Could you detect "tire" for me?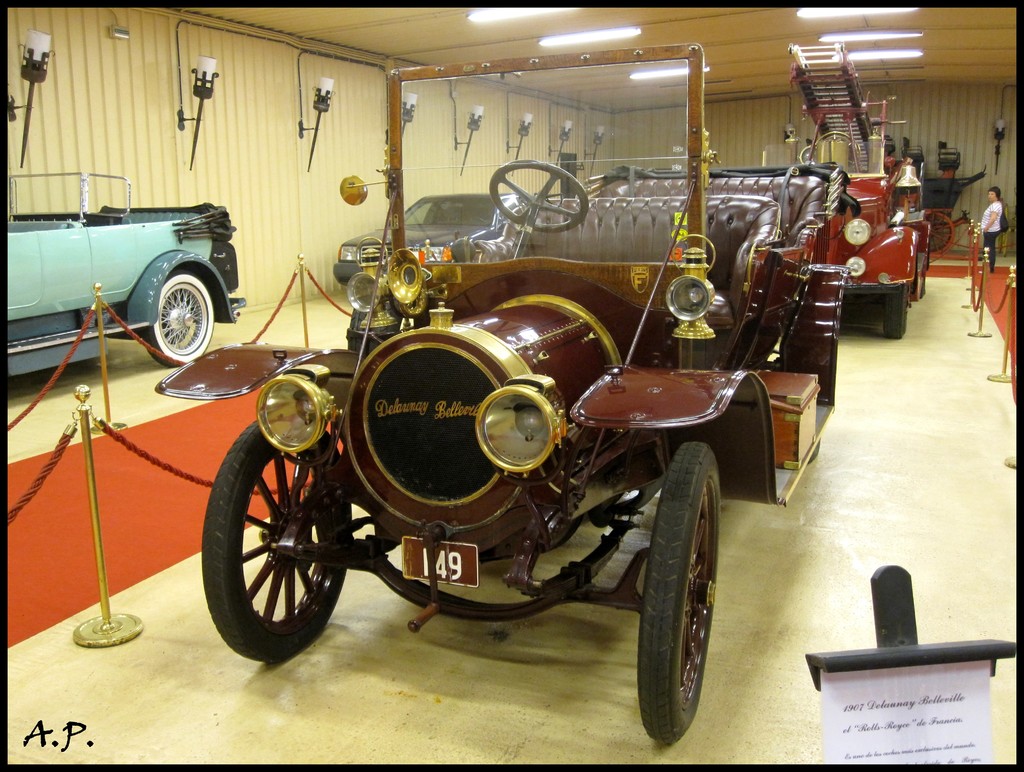
Detection result: 806,293,842,406.
